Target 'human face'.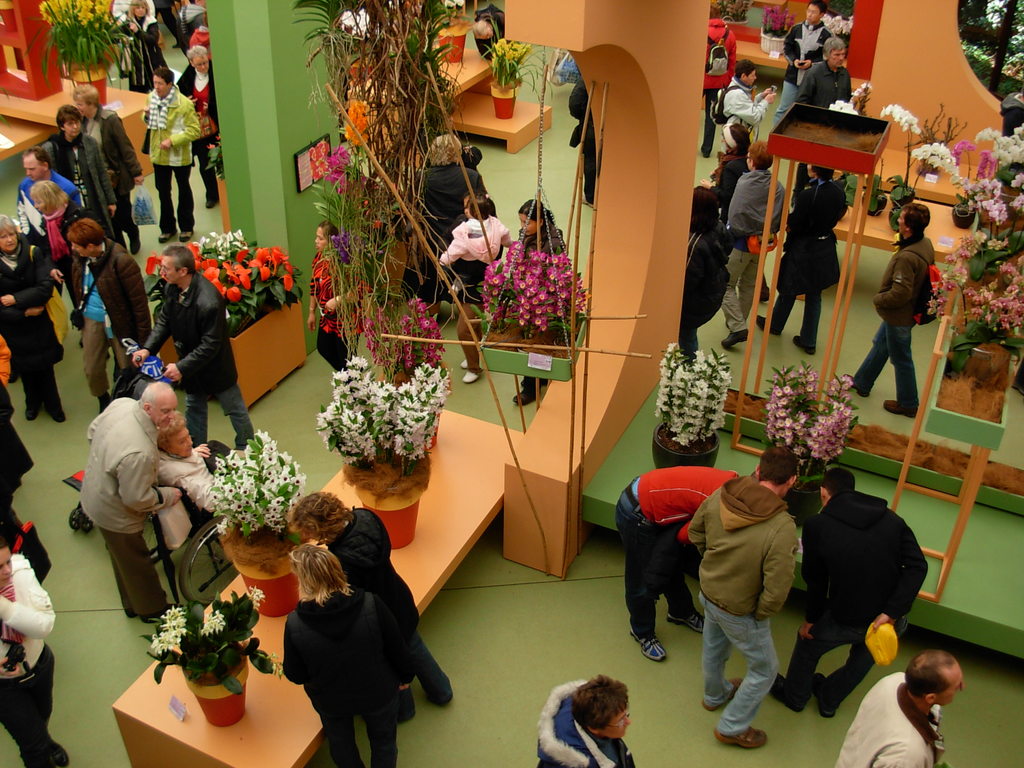
Target region: 603/706/630/740.
